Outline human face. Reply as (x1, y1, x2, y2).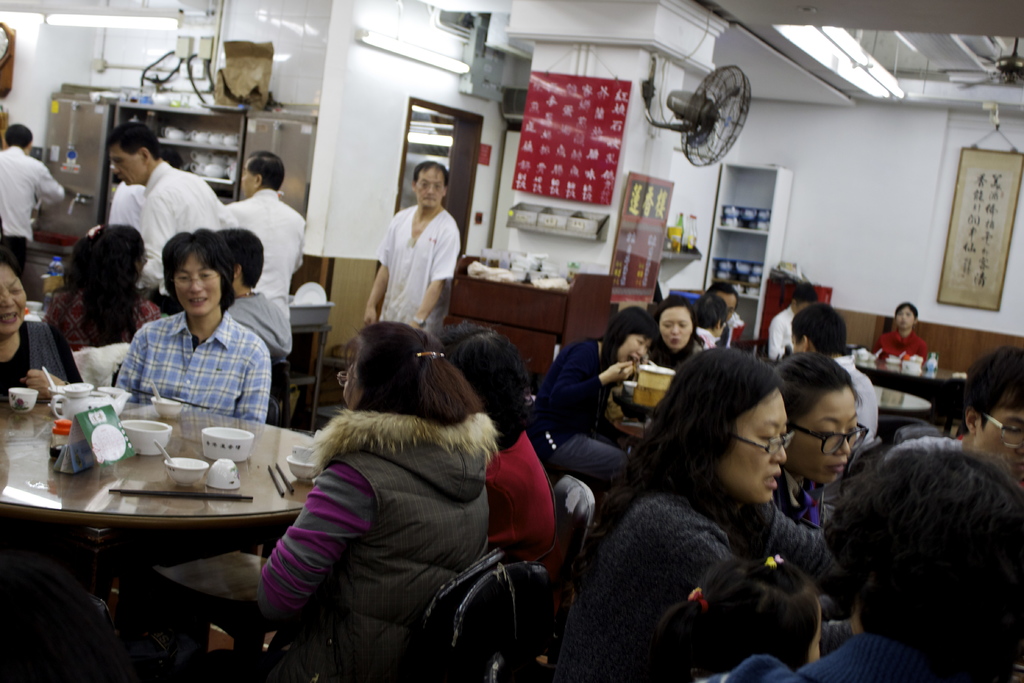
(720, 386, 779, 504).
